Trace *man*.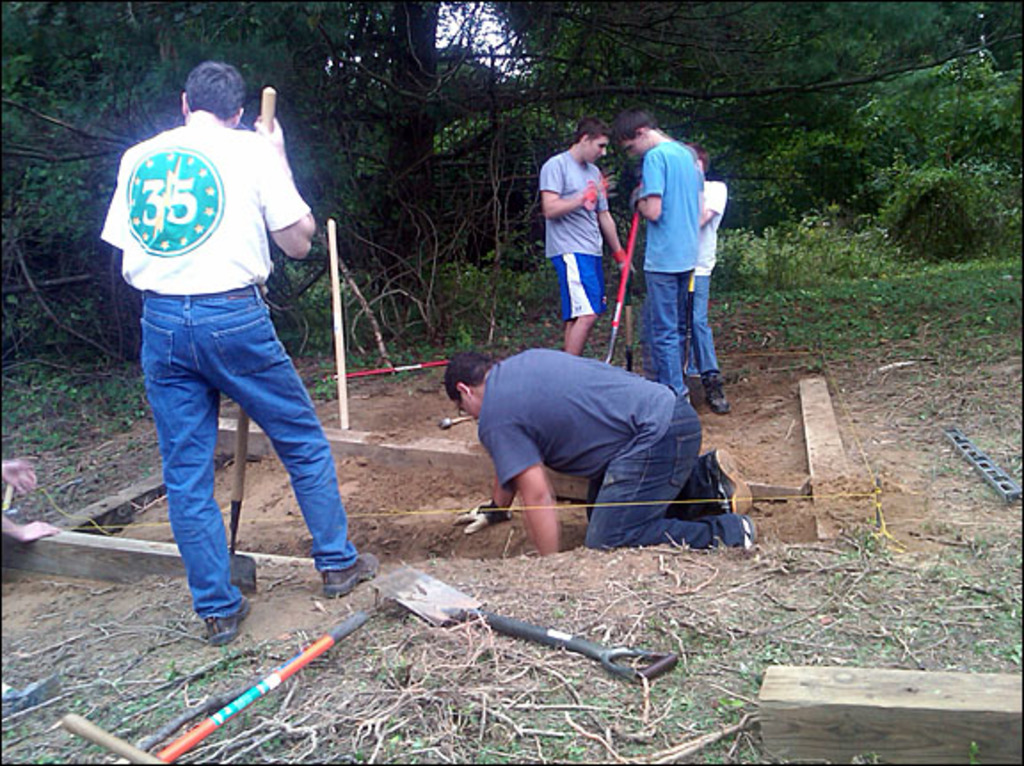
Traced to Rect(94, 52, 350, 636).
